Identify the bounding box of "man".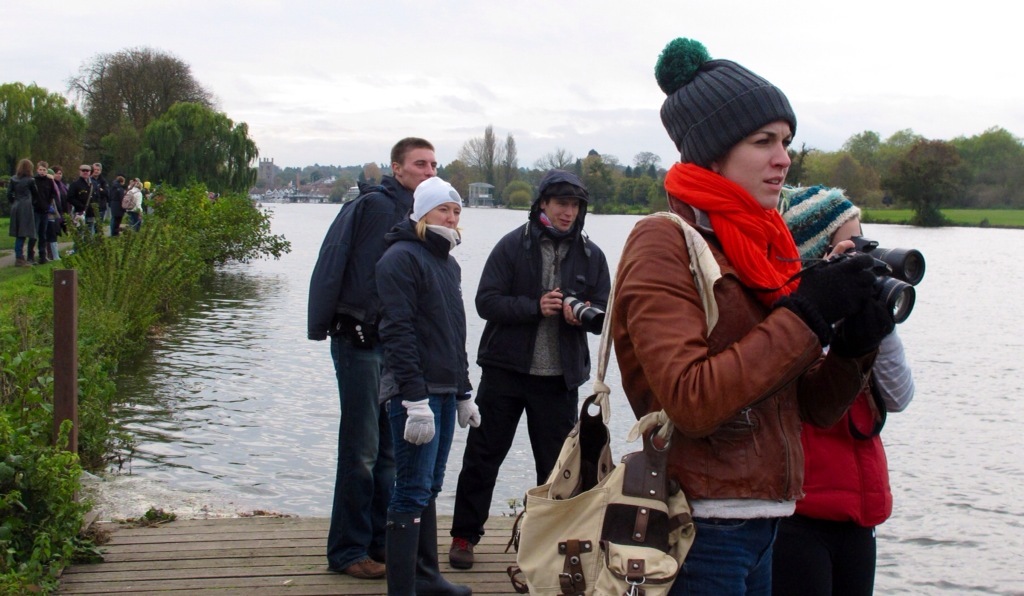
pyautogui.locateOnScreen(89, 163, 107, 232).
